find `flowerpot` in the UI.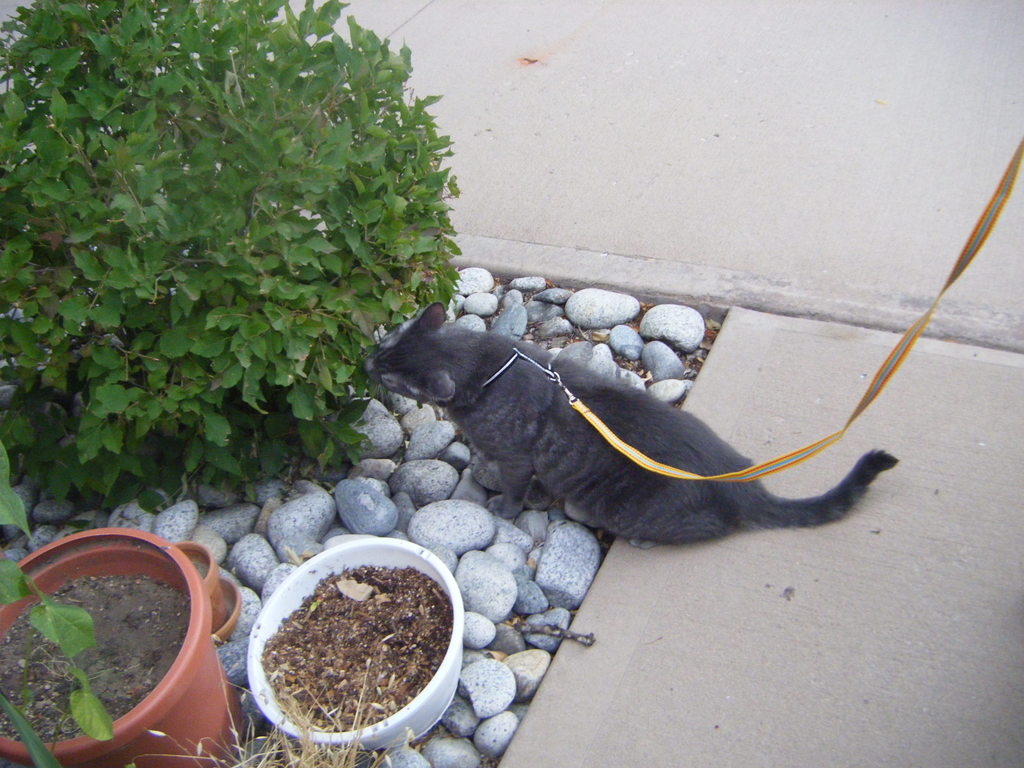
UI element at pyautogui.locateOnScreen(247, 534, 465, 759).
